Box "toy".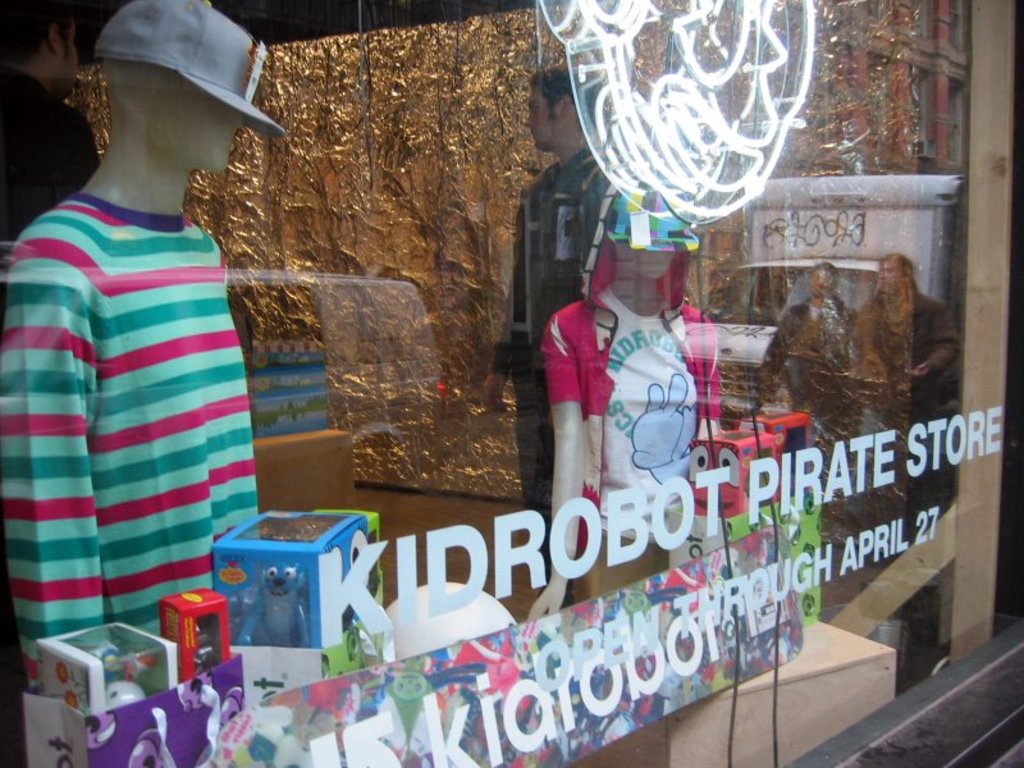
rect(191, 626, 224, 677).
